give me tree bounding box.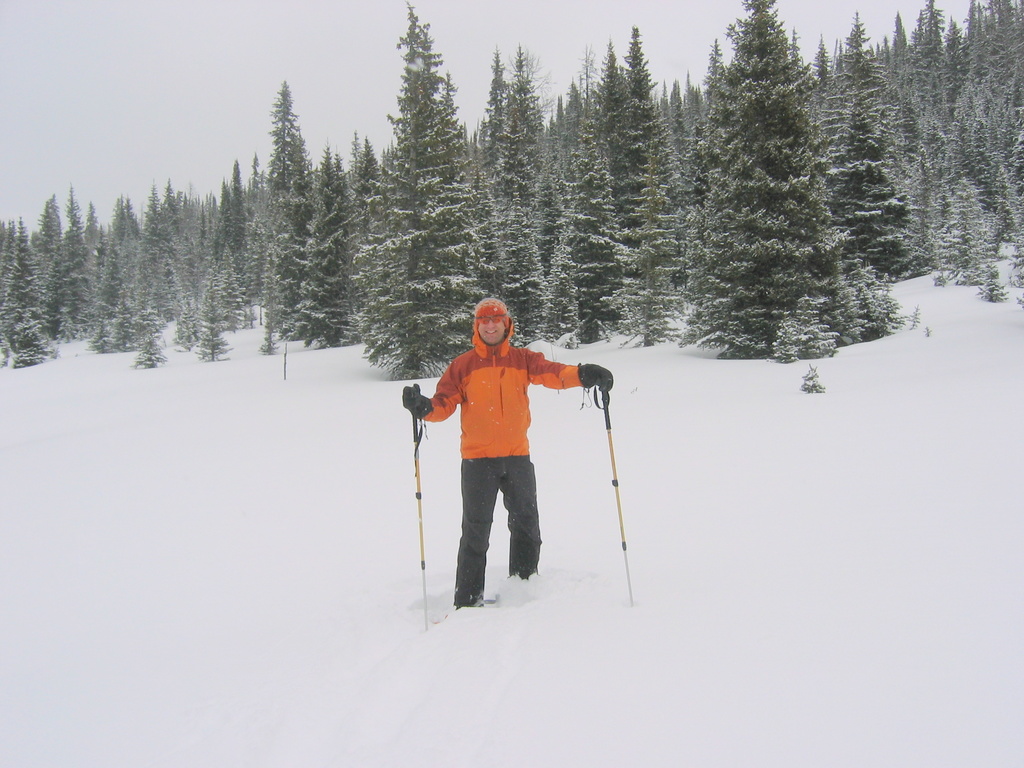
(x1=311, y1=143, x2=342, y2=212).
